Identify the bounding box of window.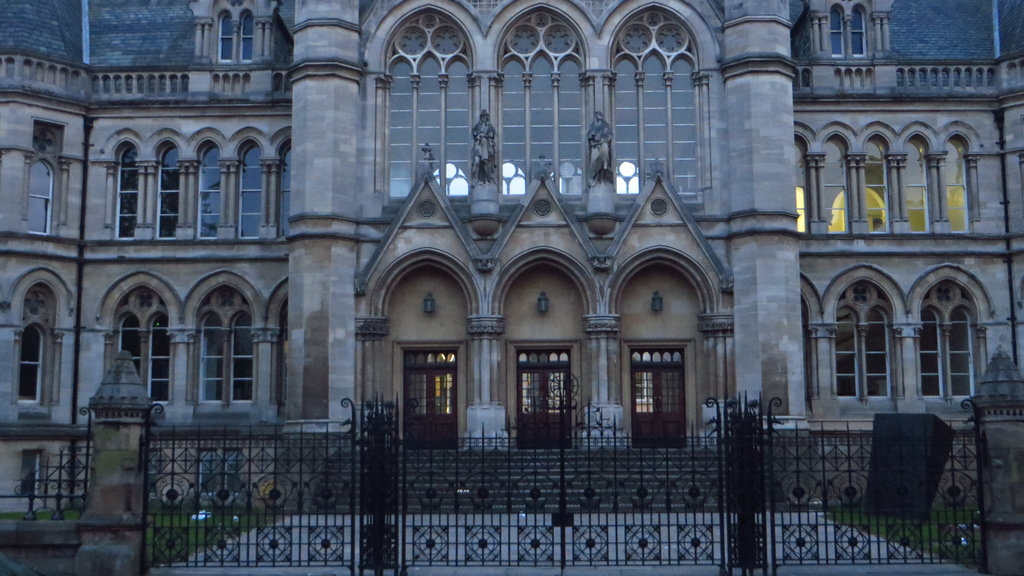
detection(554, 162, 583, 198).
